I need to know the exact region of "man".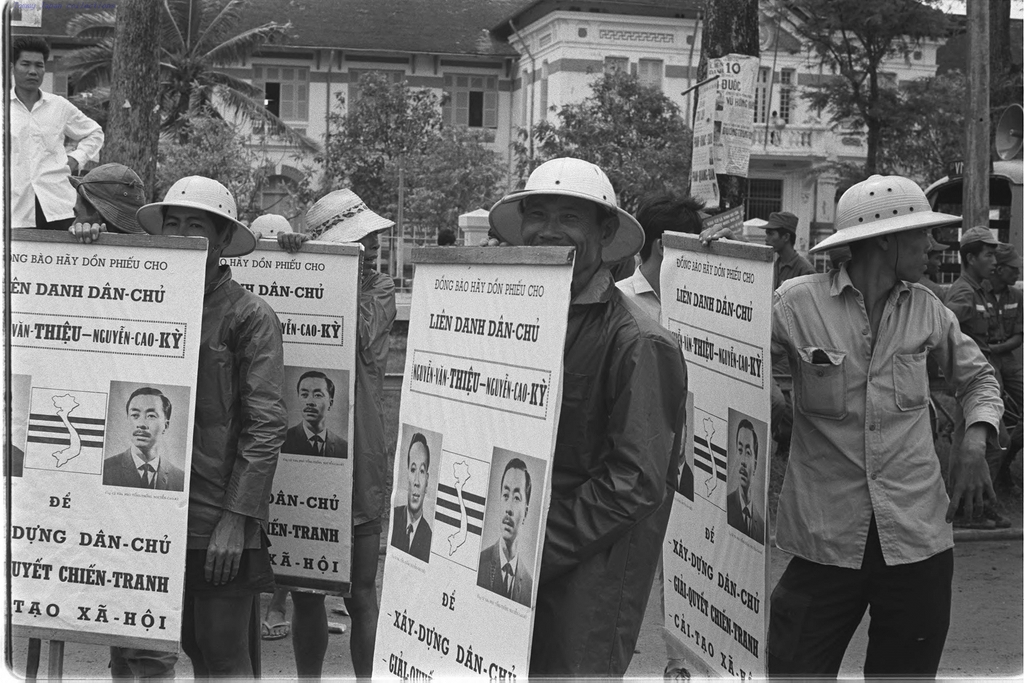
Region: [280, 185, 397, 680].
